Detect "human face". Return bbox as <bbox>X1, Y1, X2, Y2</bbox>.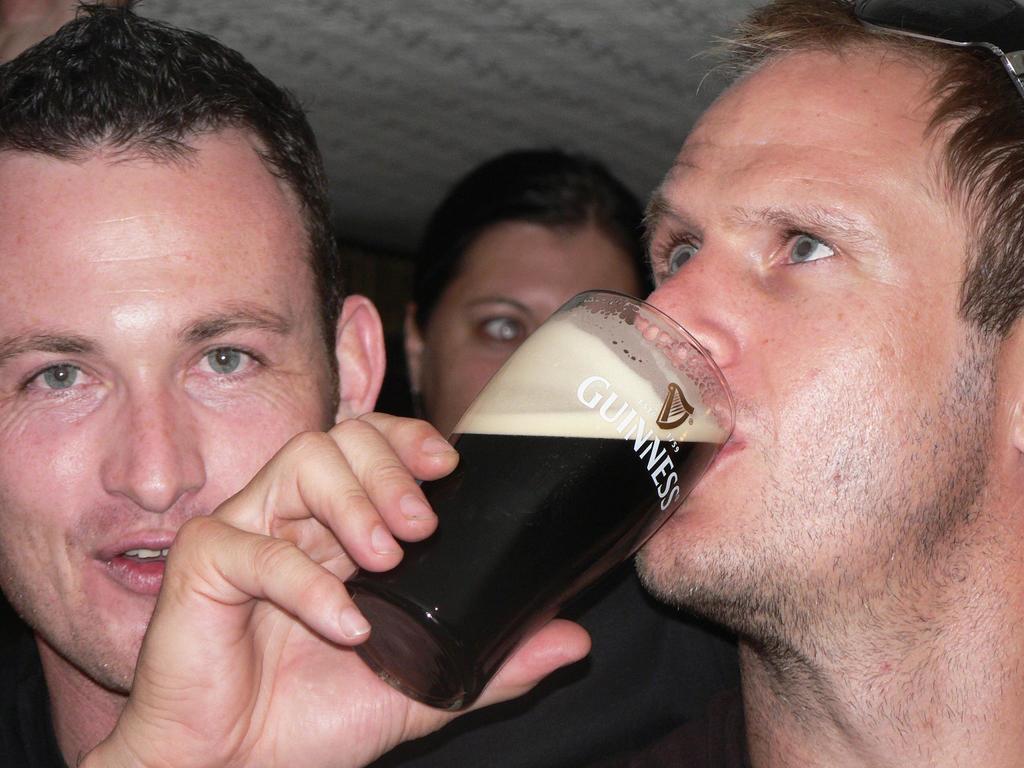
<bbox>420, 226, 634, 438</bbox>.
